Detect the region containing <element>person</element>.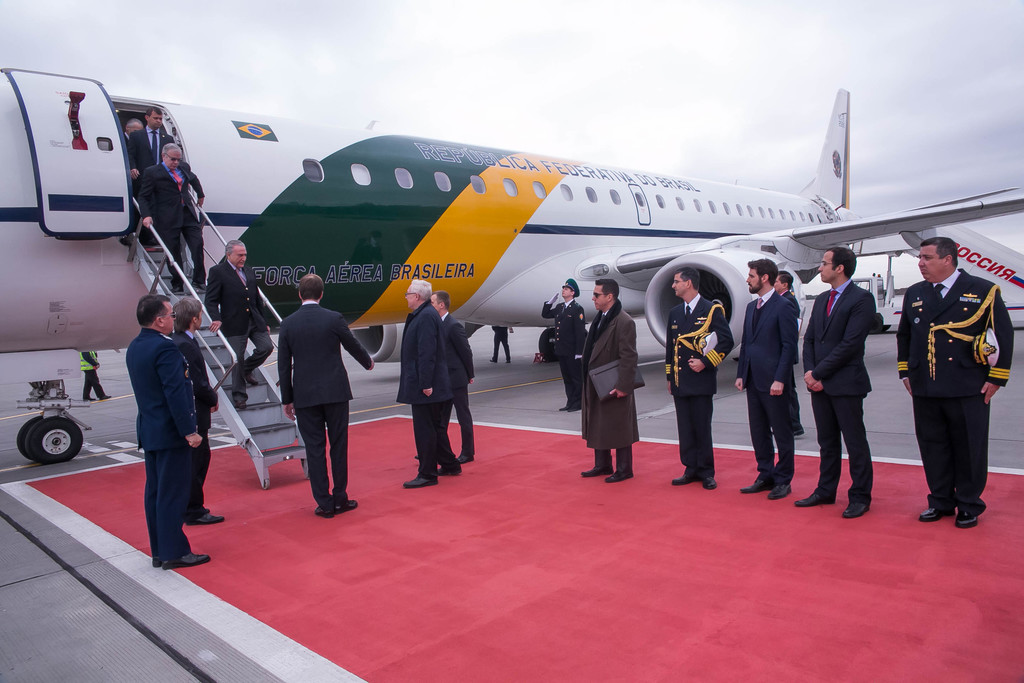
locate(895, 234, 1018, 531).
